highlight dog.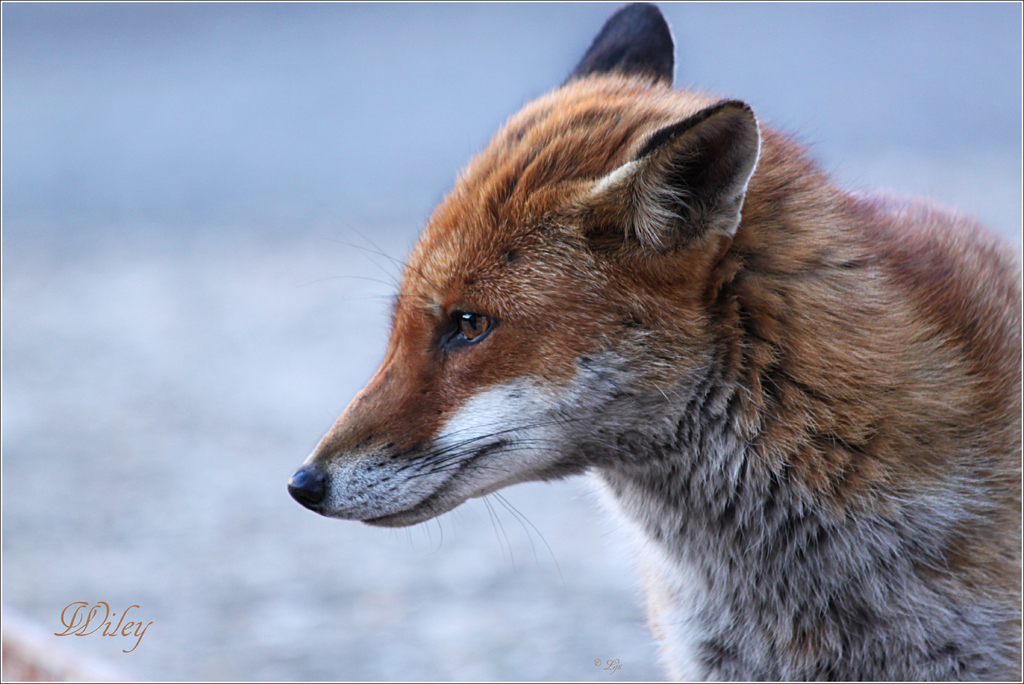
Highlighted region: Rect(286, 0, 1021, 681).
